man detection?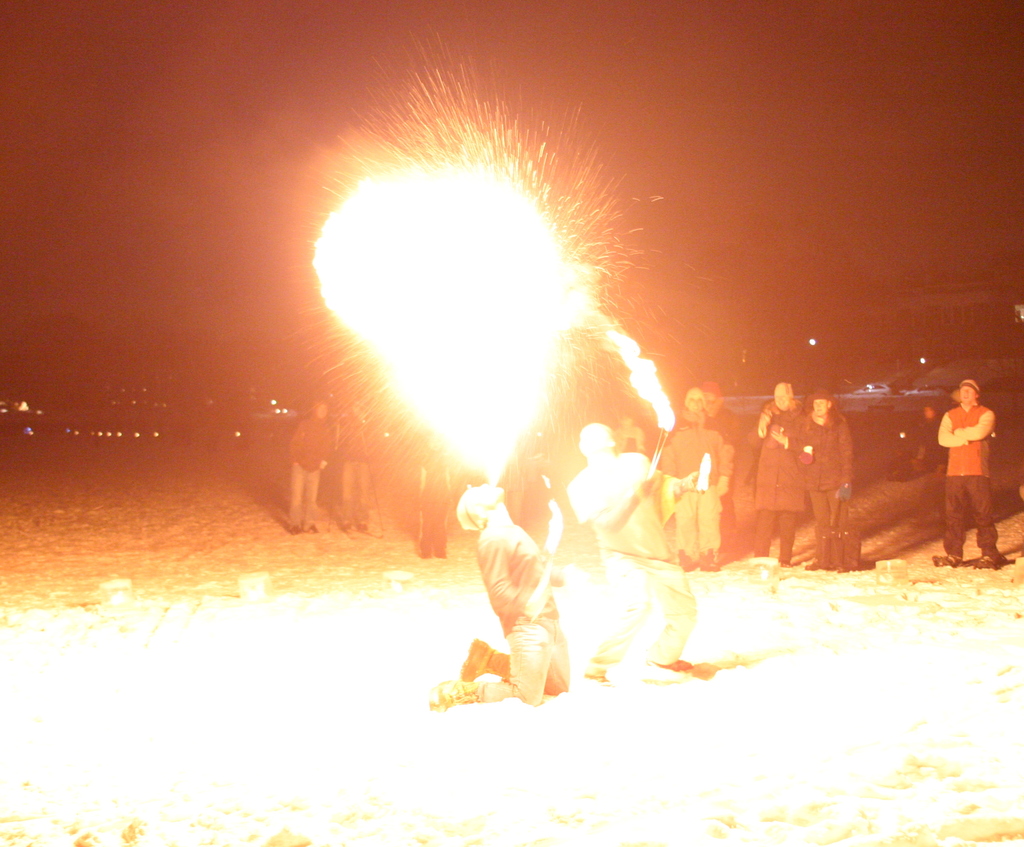
bbox=[759, 378, 812, 577]
